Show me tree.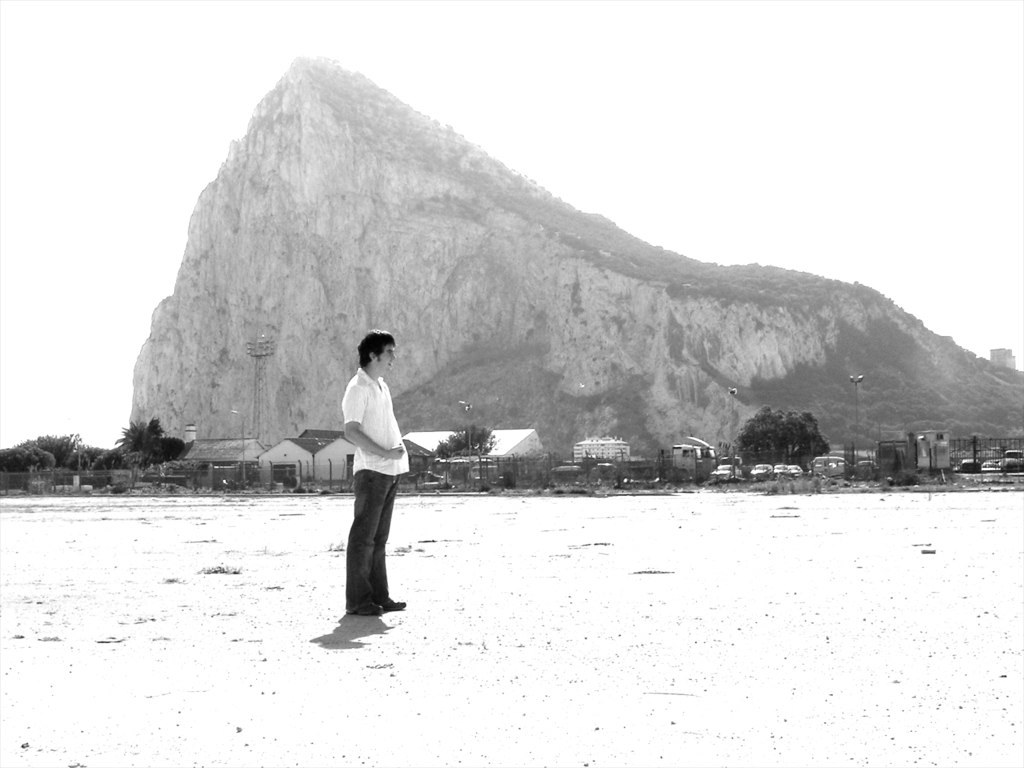
tree is here: 0,441,110,493.
